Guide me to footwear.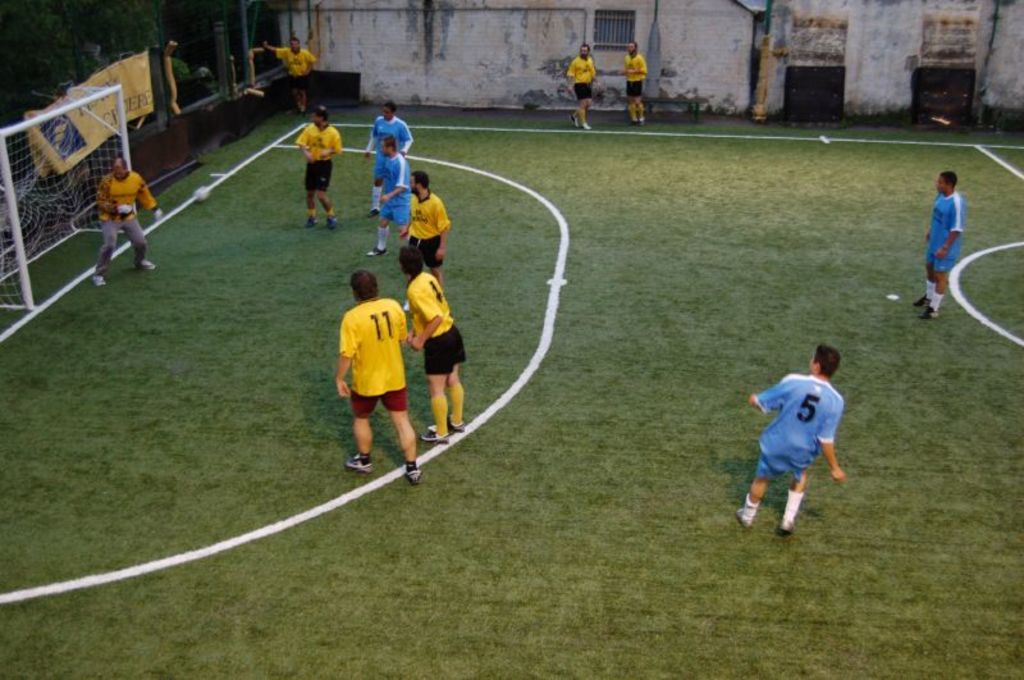
Guidance: [left=324, top=213, right=344, bottom=233].
